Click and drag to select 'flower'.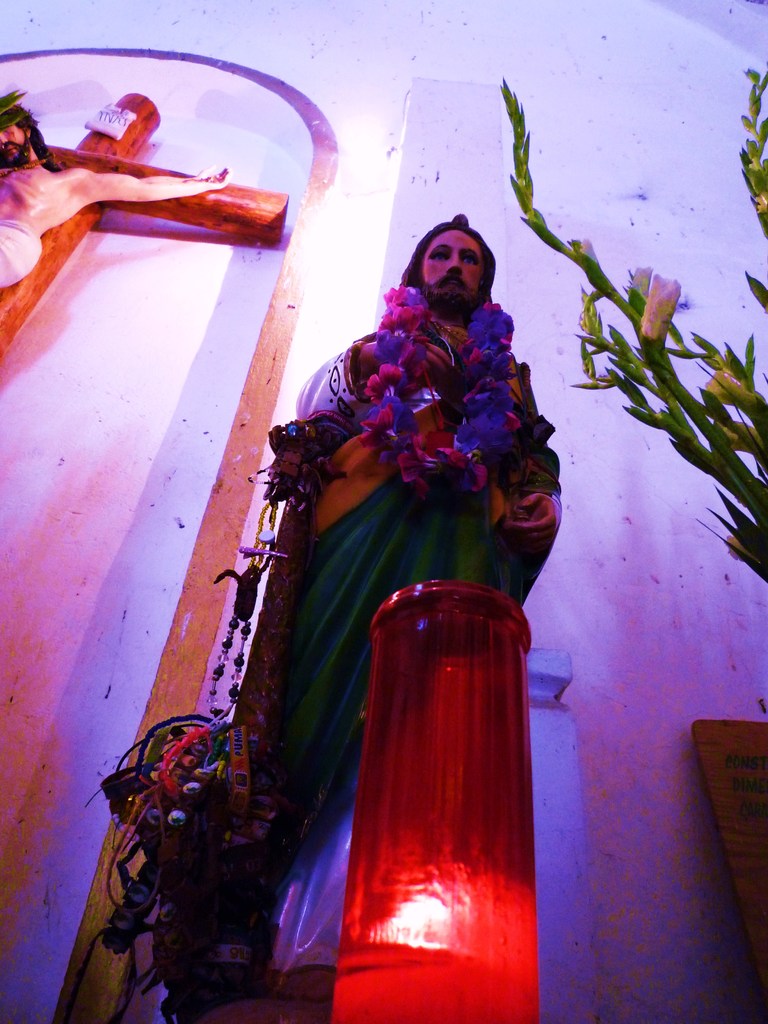
Selection: bbox(578, 235, 597, 263).
